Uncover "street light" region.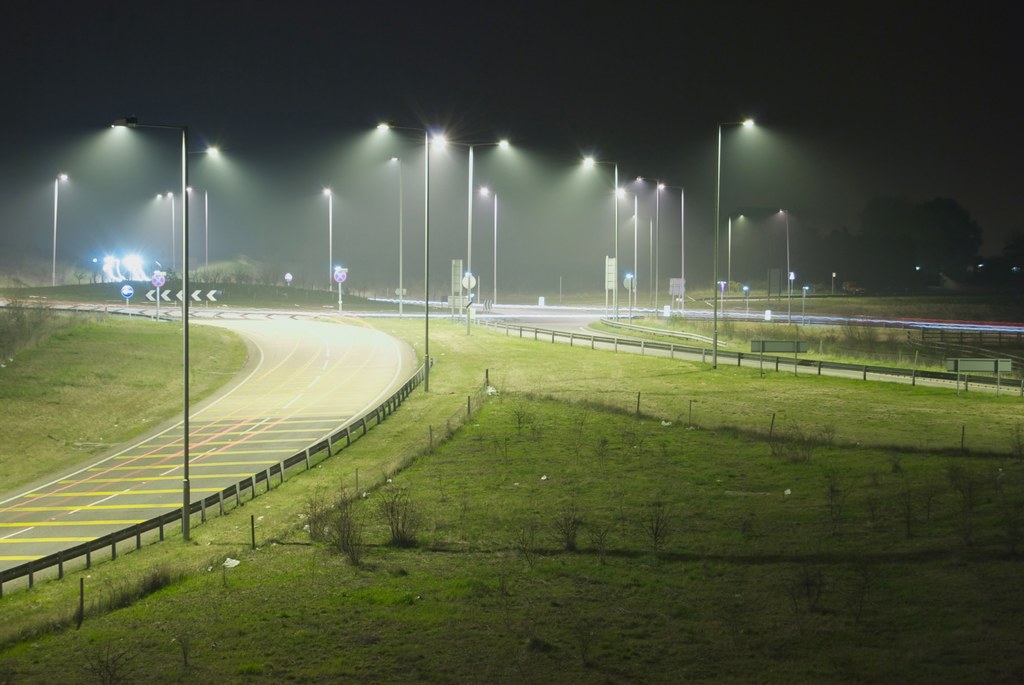
Uncovered: [left=378, top=122, right=429, bottom=391].
